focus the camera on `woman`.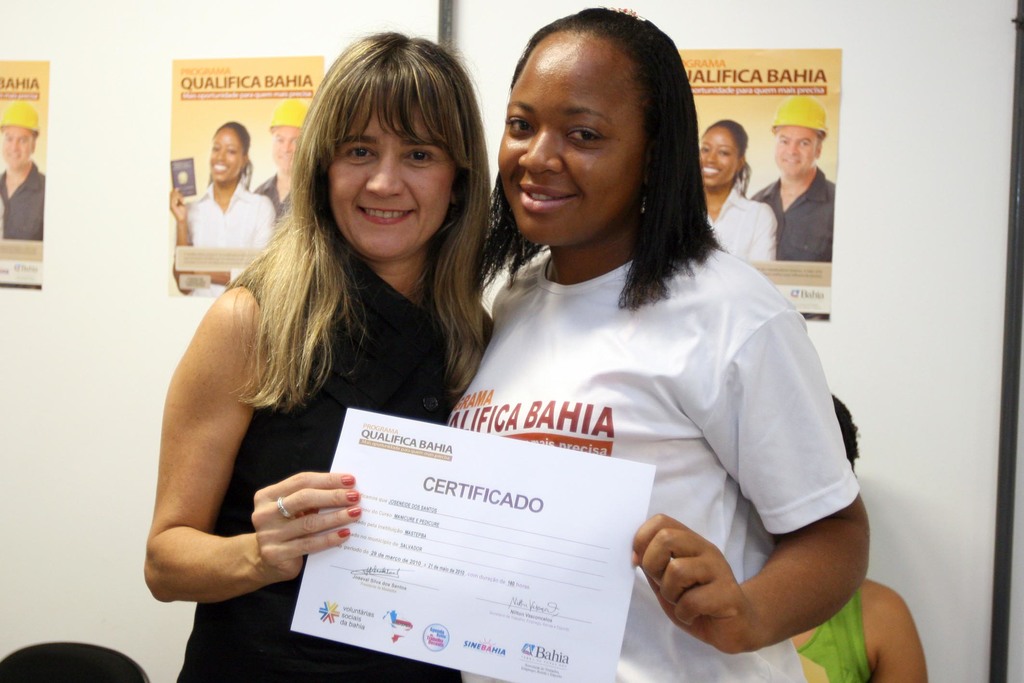
Focus region: (702, 118, 777, 263).
